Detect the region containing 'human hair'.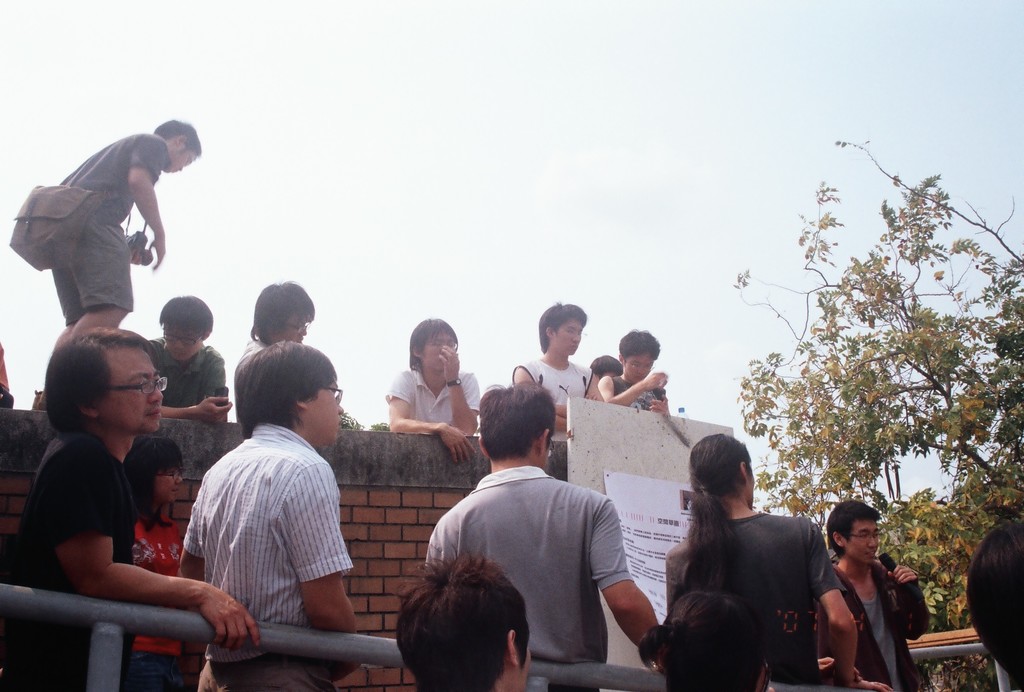
box(44, 323, 155, 429).
